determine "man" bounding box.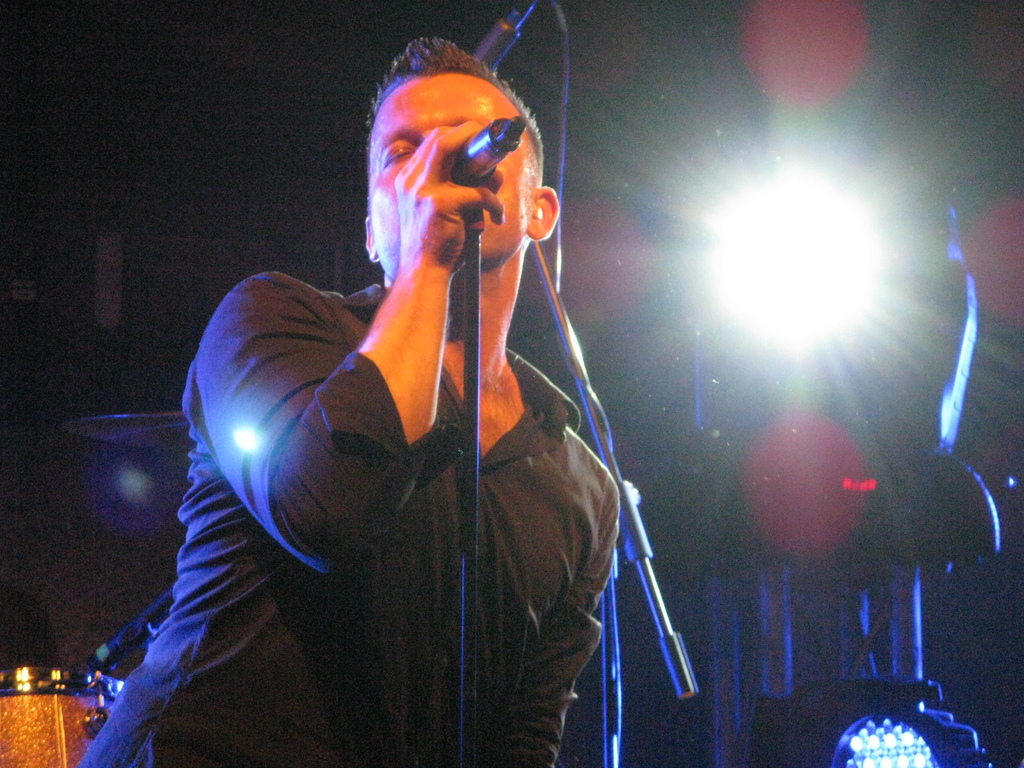
Determined: [x1=95, y1=47, x2=691, y2=735].
